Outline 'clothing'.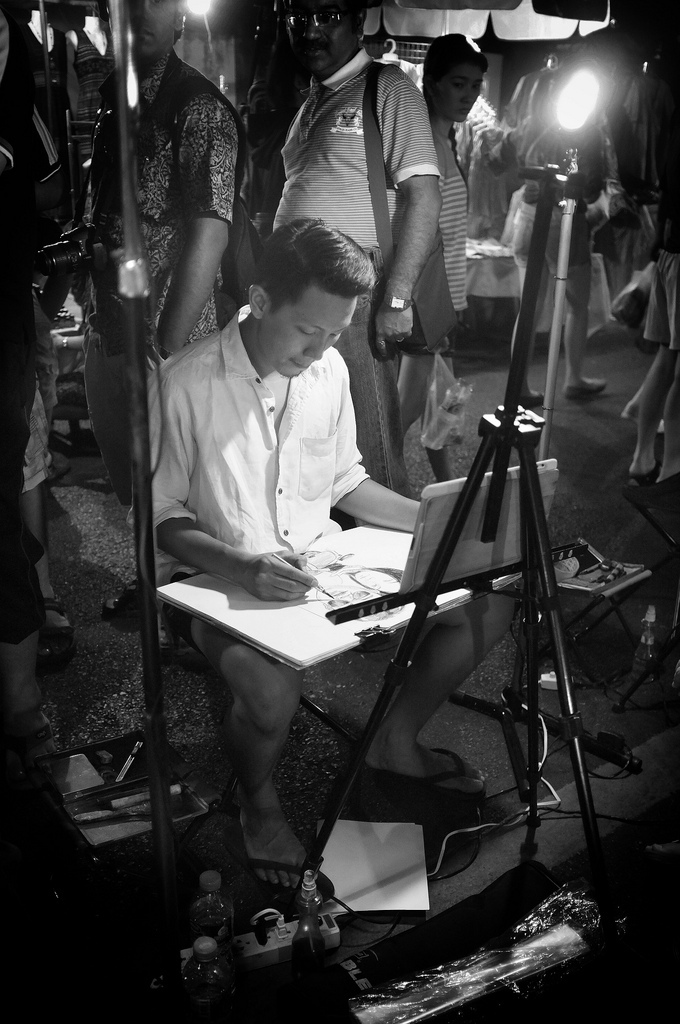
Outline: 503 118 607 276.
